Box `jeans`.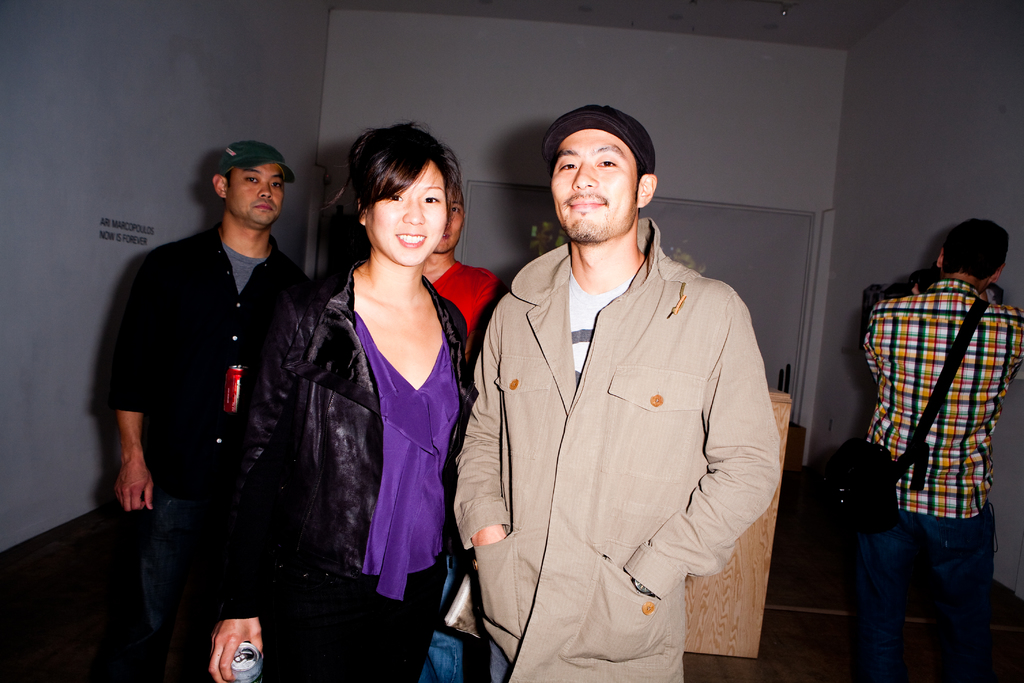
bbox=(419, 553, 456, 682).
